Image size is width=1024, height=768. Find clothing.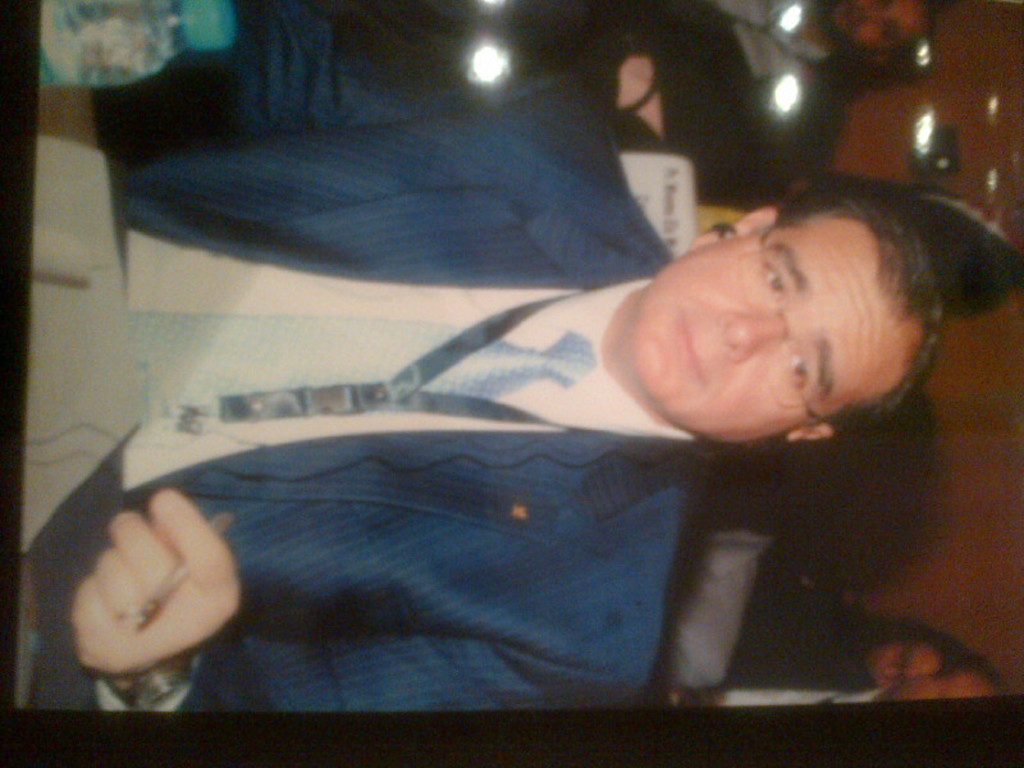
[x1=86, y1=0, x2=707, y2=708].
